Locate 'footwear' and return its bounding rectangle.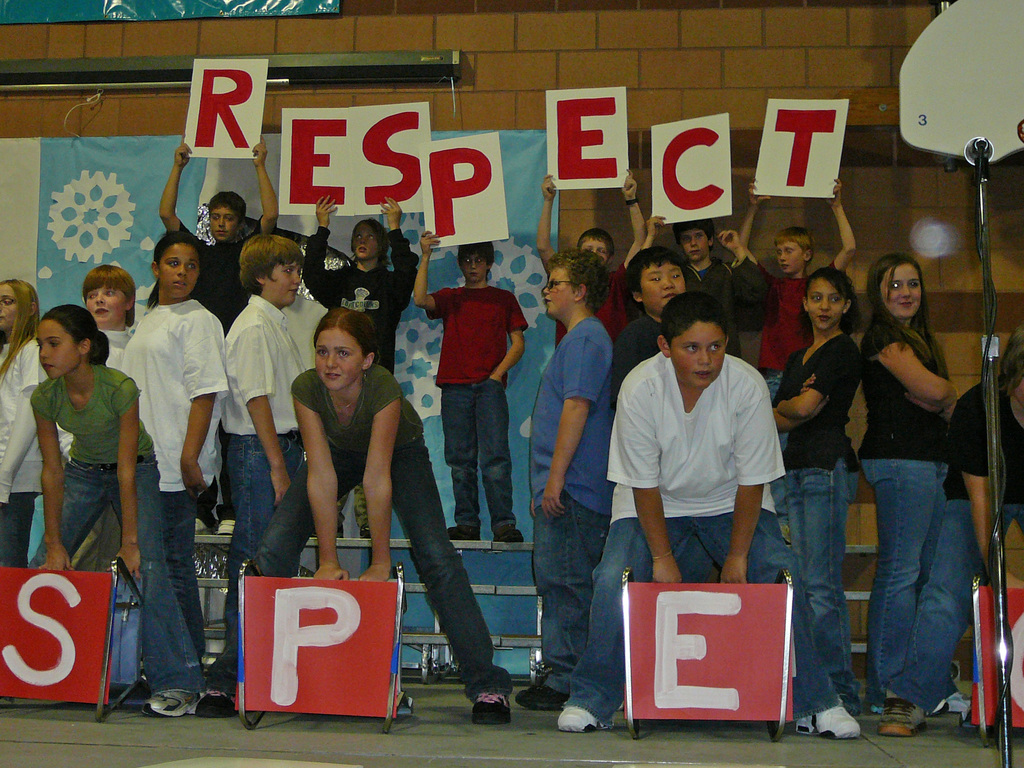
x1=143, y1=685, x2=204, y2=720.
